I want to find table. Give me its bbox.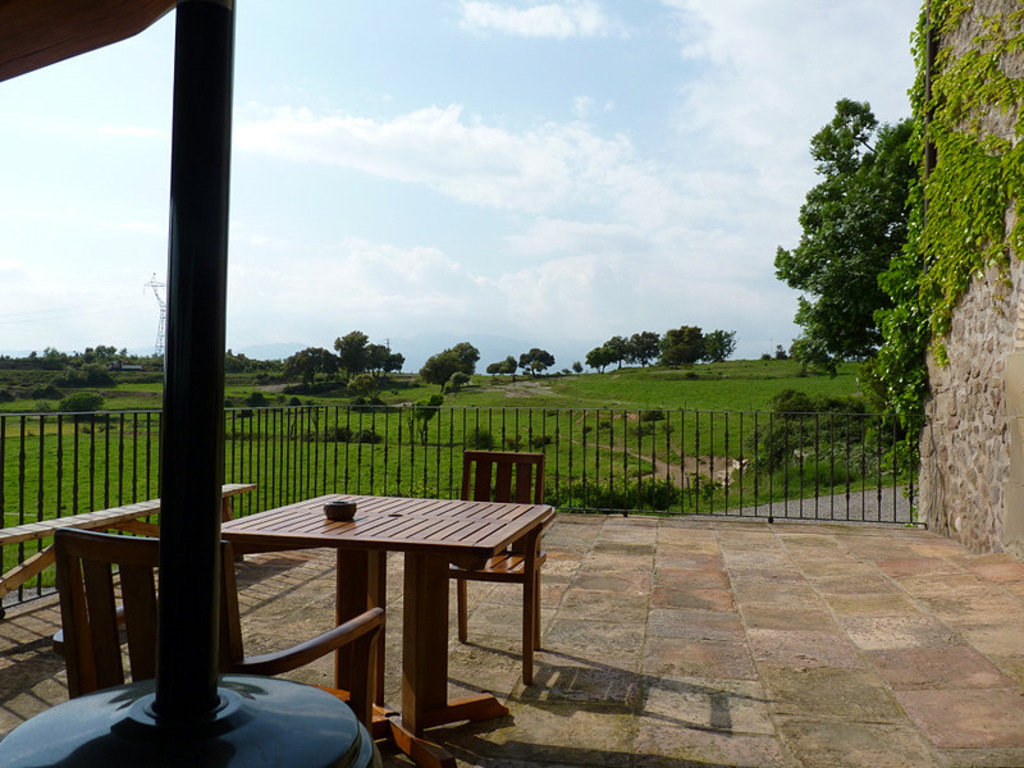
region(207, 502, 548, 735).
